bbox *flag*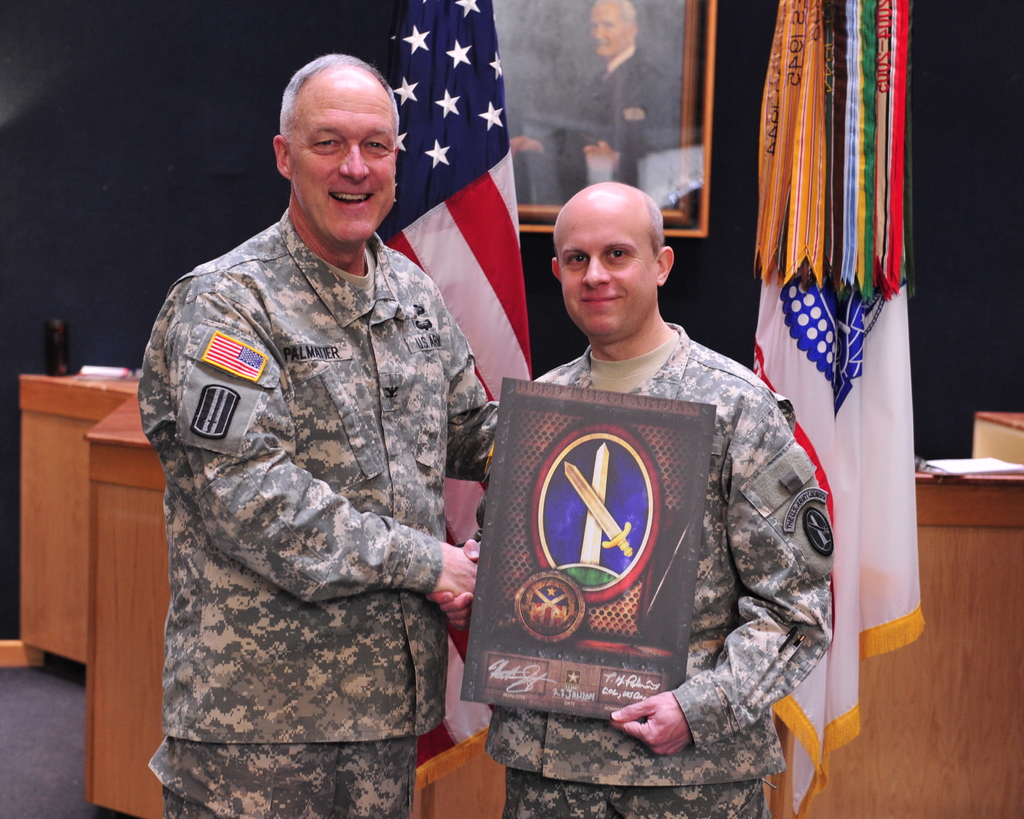
x1=757, y1=4, x2=936, y2=818
